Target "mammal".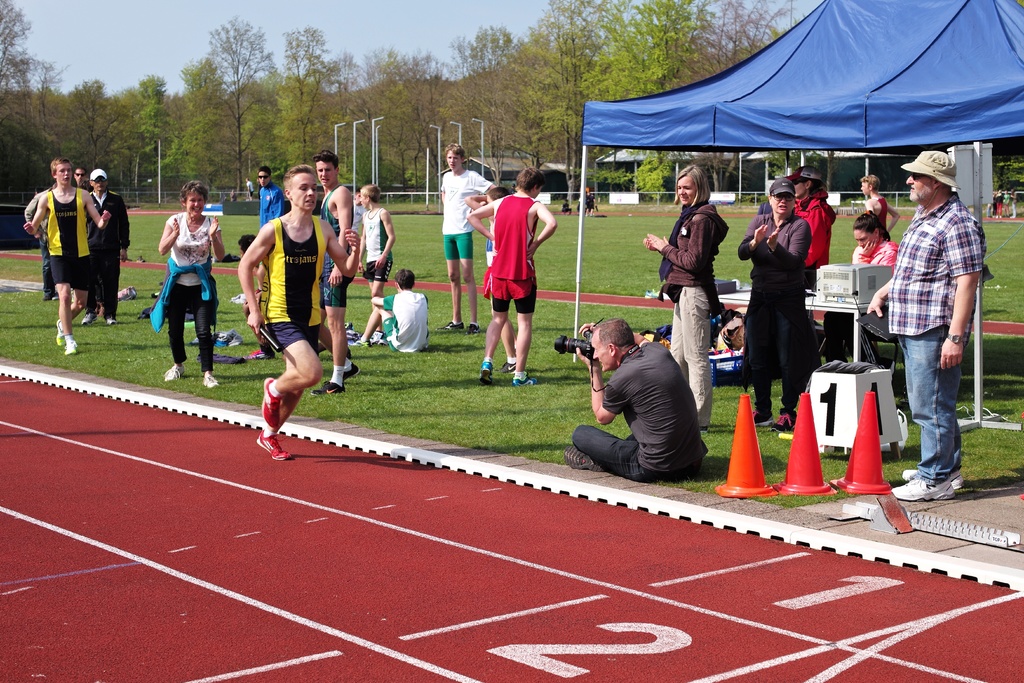
Target region: (789,164,840,370).
